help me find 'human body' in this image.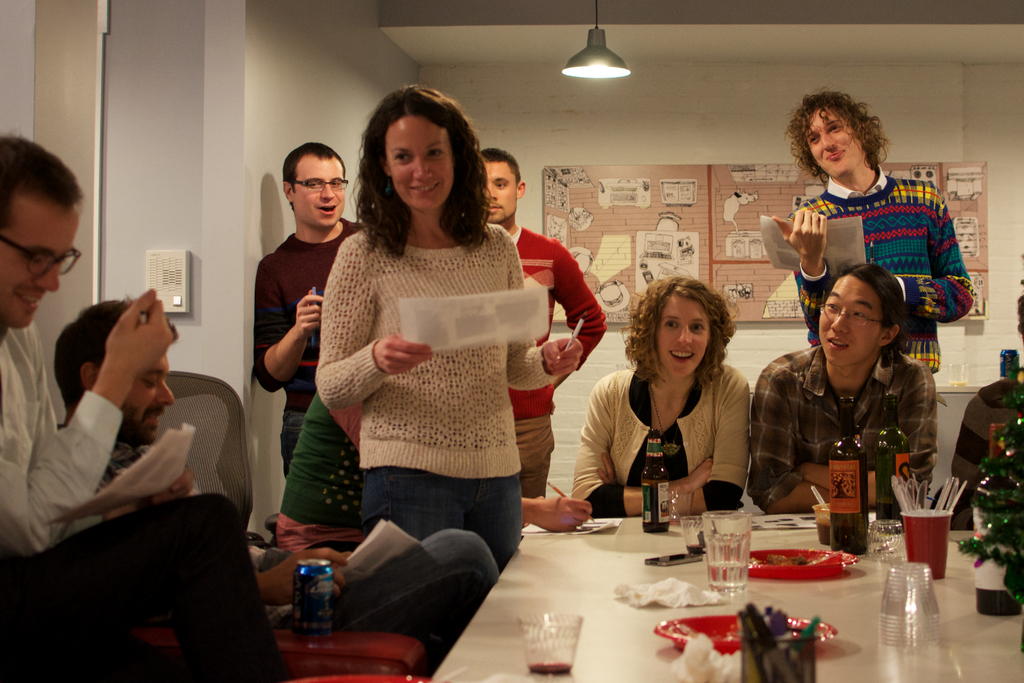
Found it: box(749, 342, 942, 516).
